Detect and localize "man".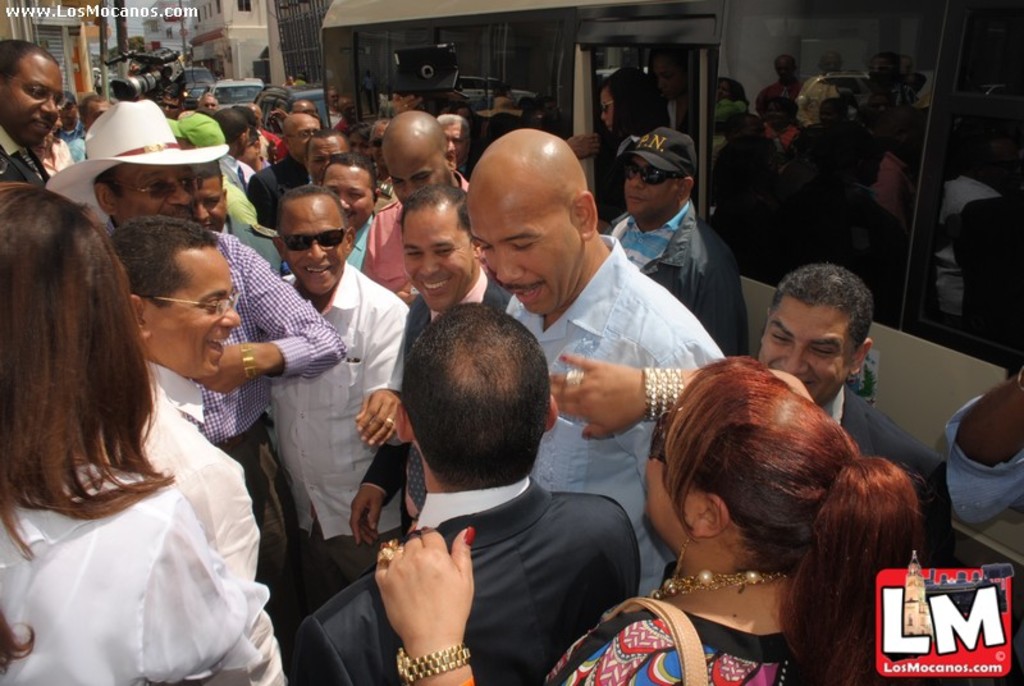
Localized at {"x1": 321, "y1": 151, "x2": 376, "y2": 267}.
